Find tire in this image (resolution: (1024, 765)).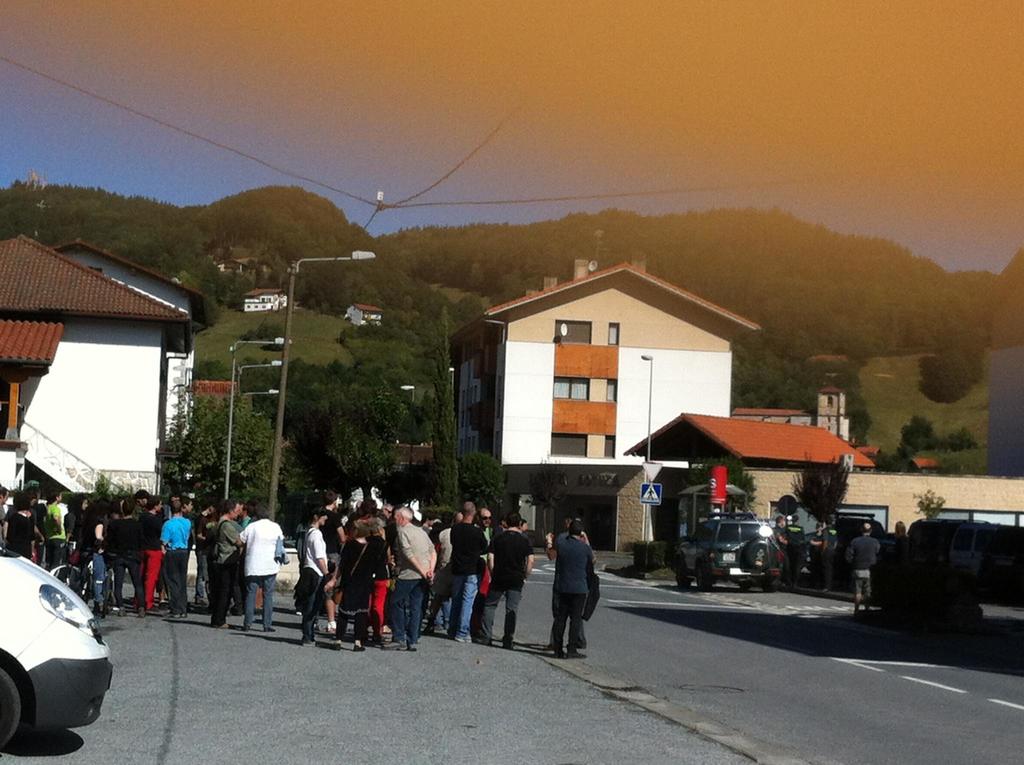
bbox=[745, 536, 782, 572].
